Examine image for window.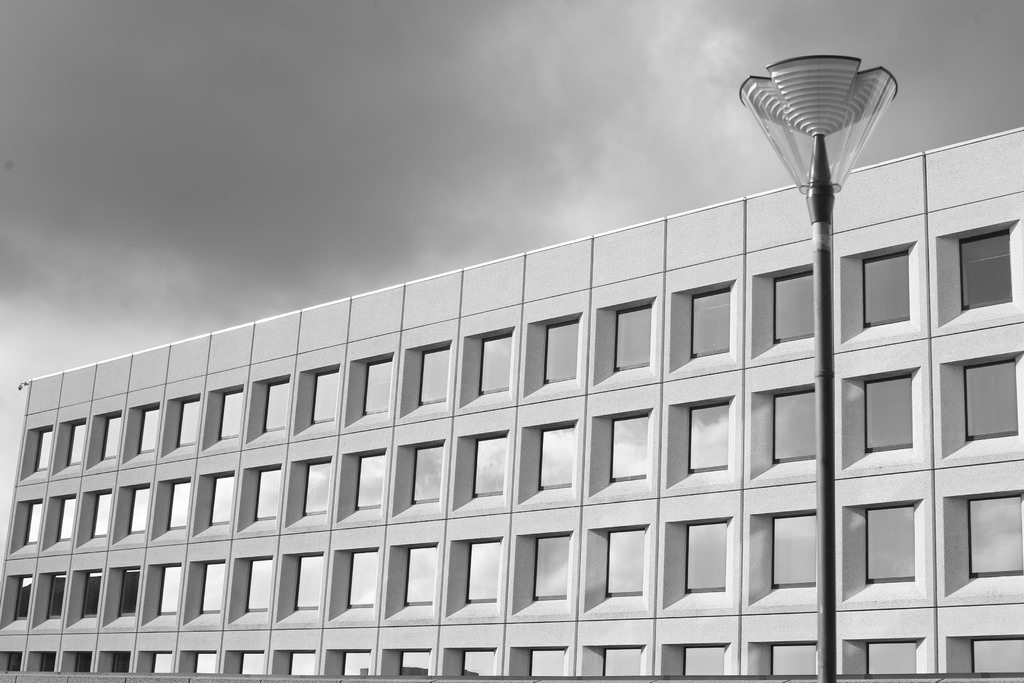
Examination result: Rect(348, 554, 376, 609).
